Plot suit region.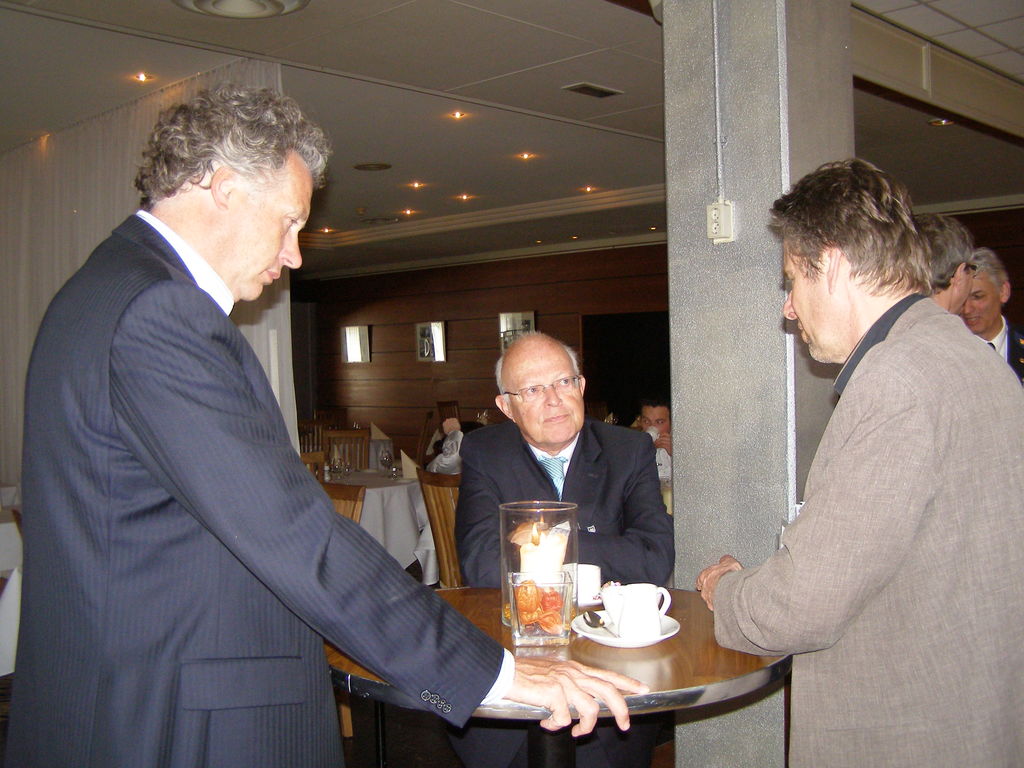
Plotted at {"left": 711, "top": 294, "right": 1023, "bottom": 767}.
